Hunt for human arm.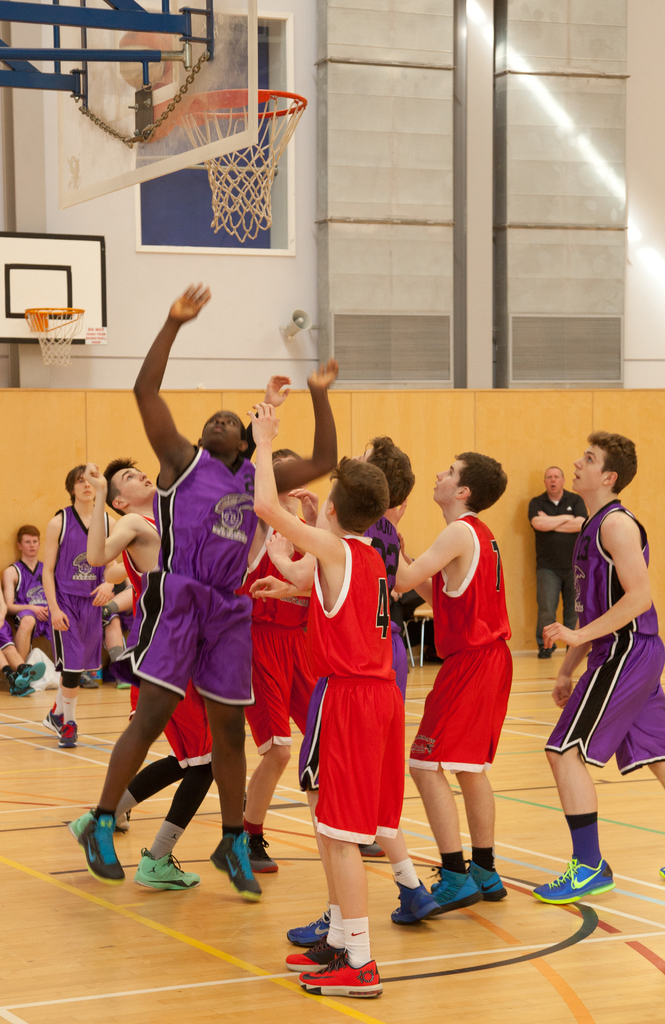
Hunted down at 3/564/51/623.
